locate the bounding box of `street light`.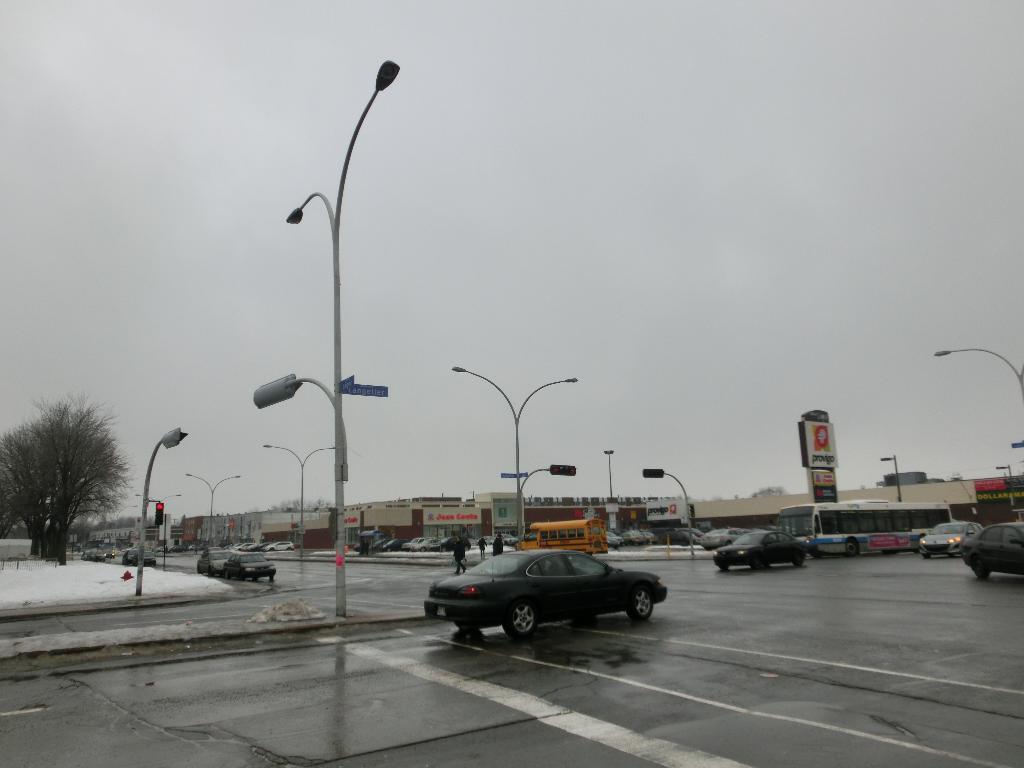
Bounding box: [left=116, top=504, right=137, bottom=529].
